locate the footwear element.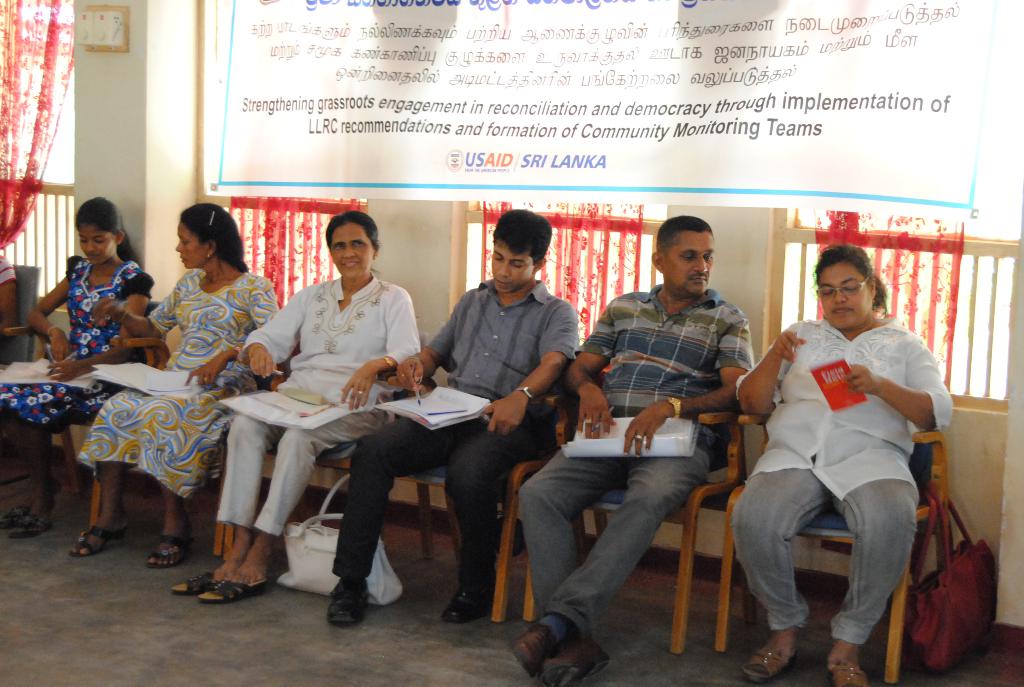
Element bbox: bbox=[440, 585, 493, 622].
